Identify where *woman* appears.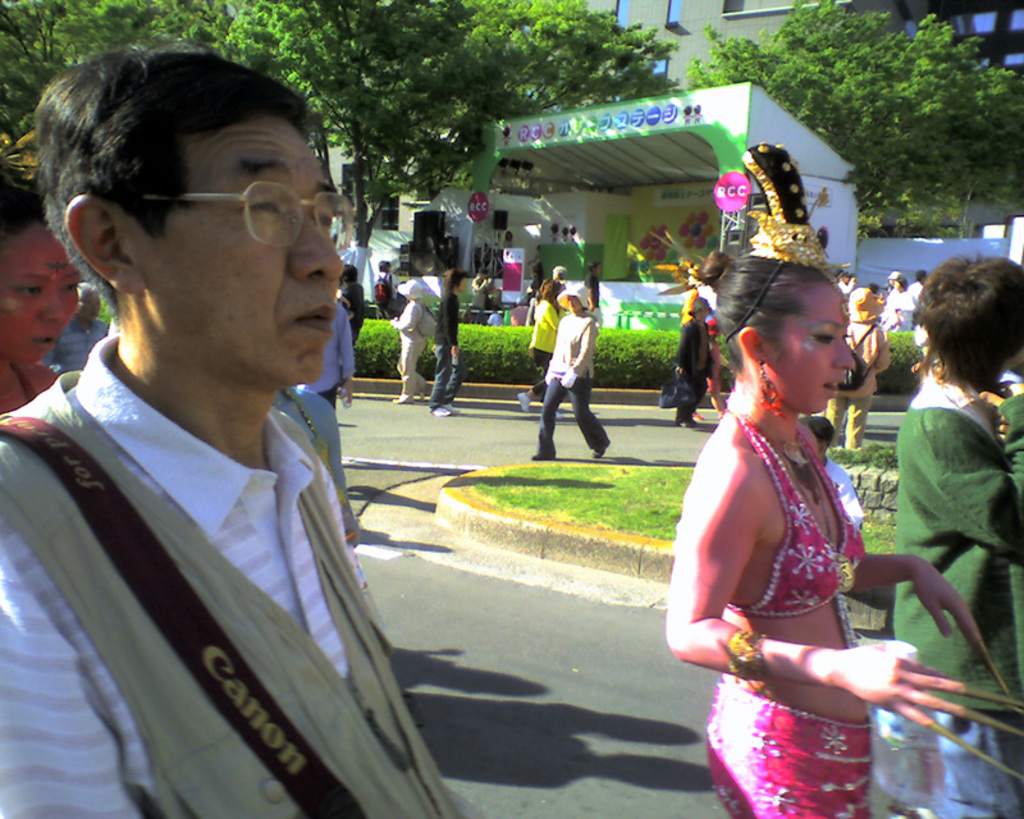
Appears at locate(550, 279, 614, 457).
